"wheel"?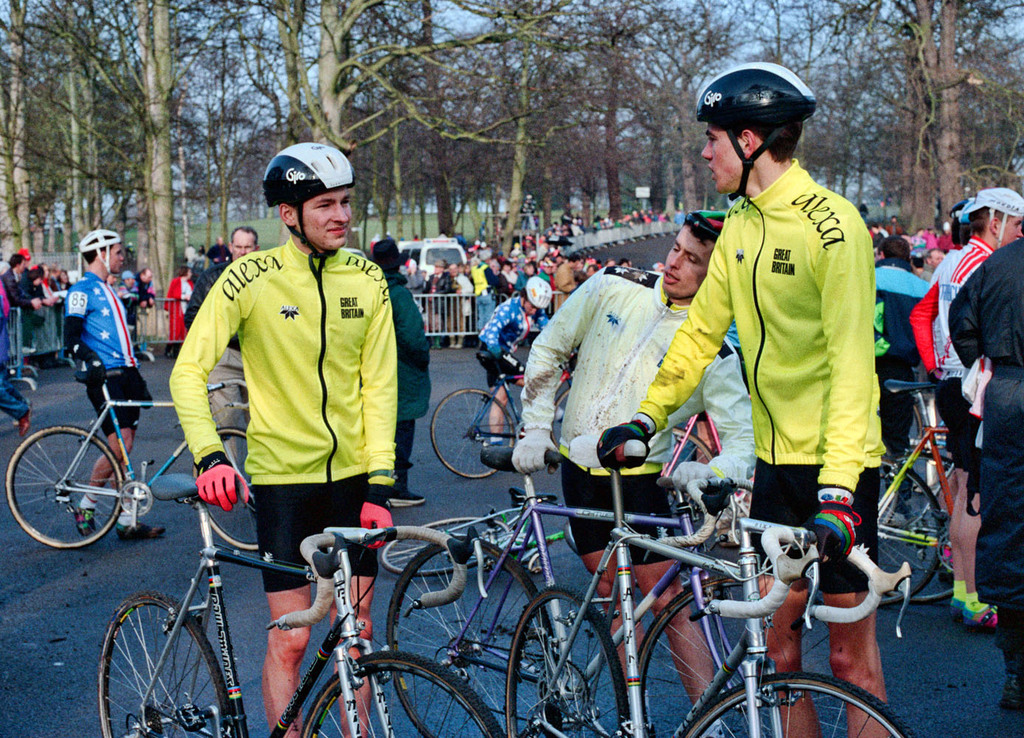
pyautogui.locateOnScreen(298, 653, 508, 737)
